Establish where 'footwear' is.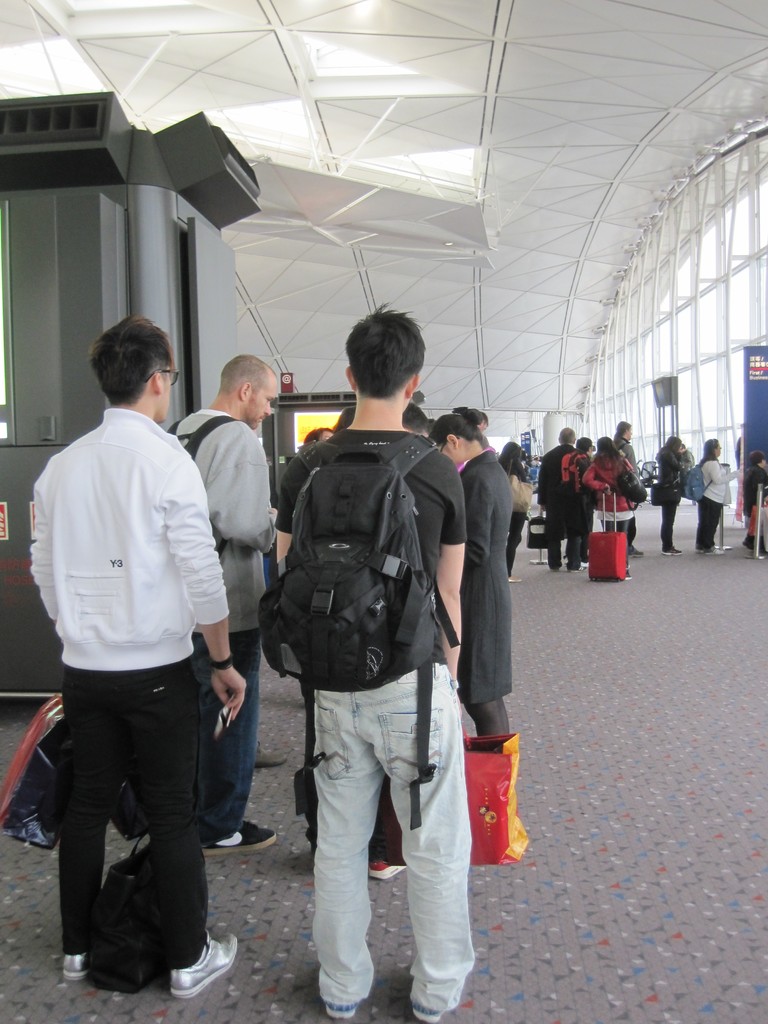
Established at 168:930:246:1000.
